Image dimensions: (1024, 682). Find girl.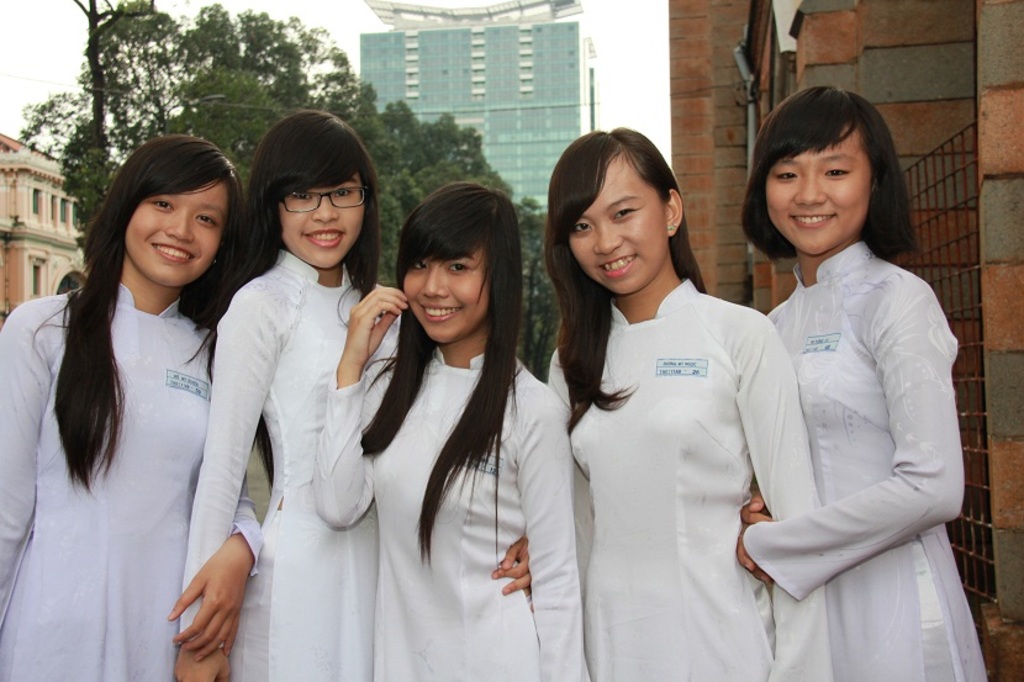
left=735, top=85, right=988, bottom=681.
